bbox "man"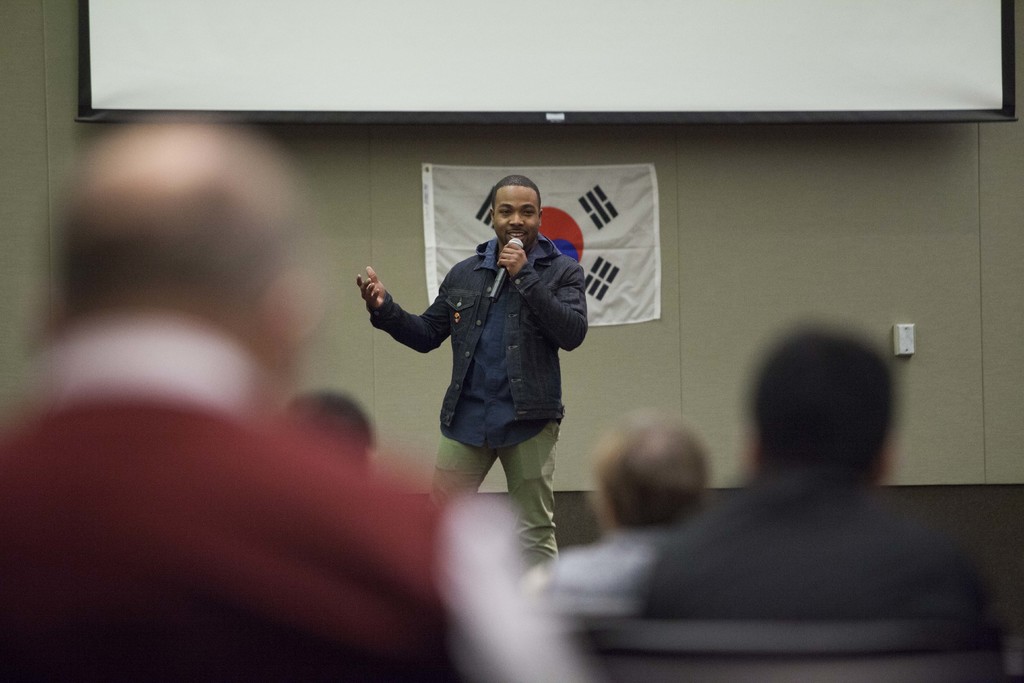
621:320:1010:625
